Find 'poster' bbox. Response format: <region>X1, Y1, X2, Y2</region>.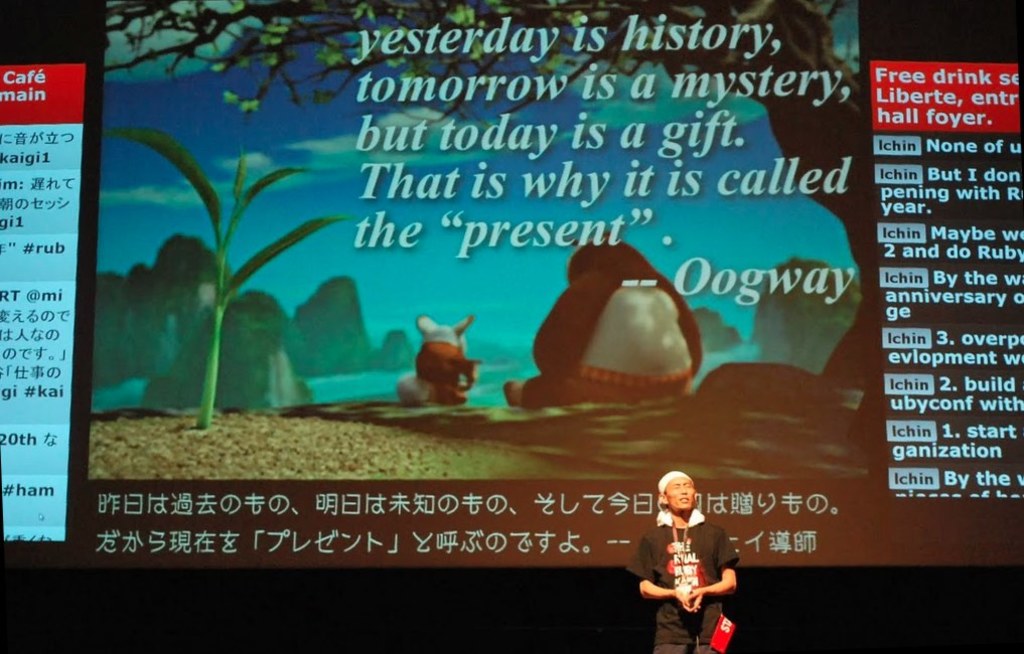
<region>879, 55, 1021, 512</region>.
